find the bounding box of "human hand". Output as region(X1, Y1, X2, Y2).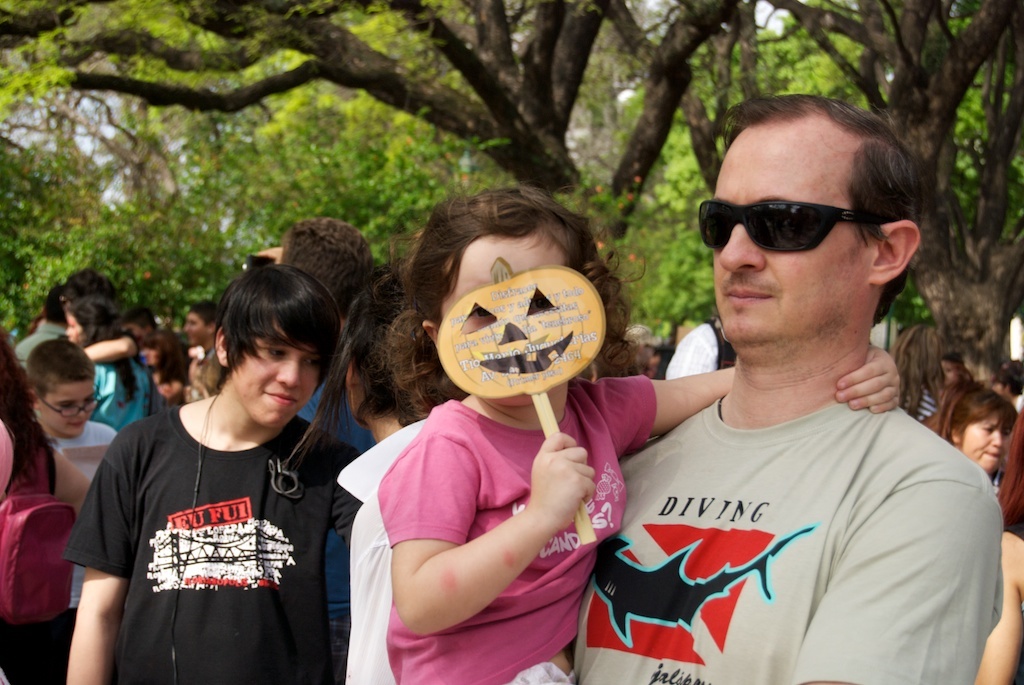
region(533, 431, 602, 546).
